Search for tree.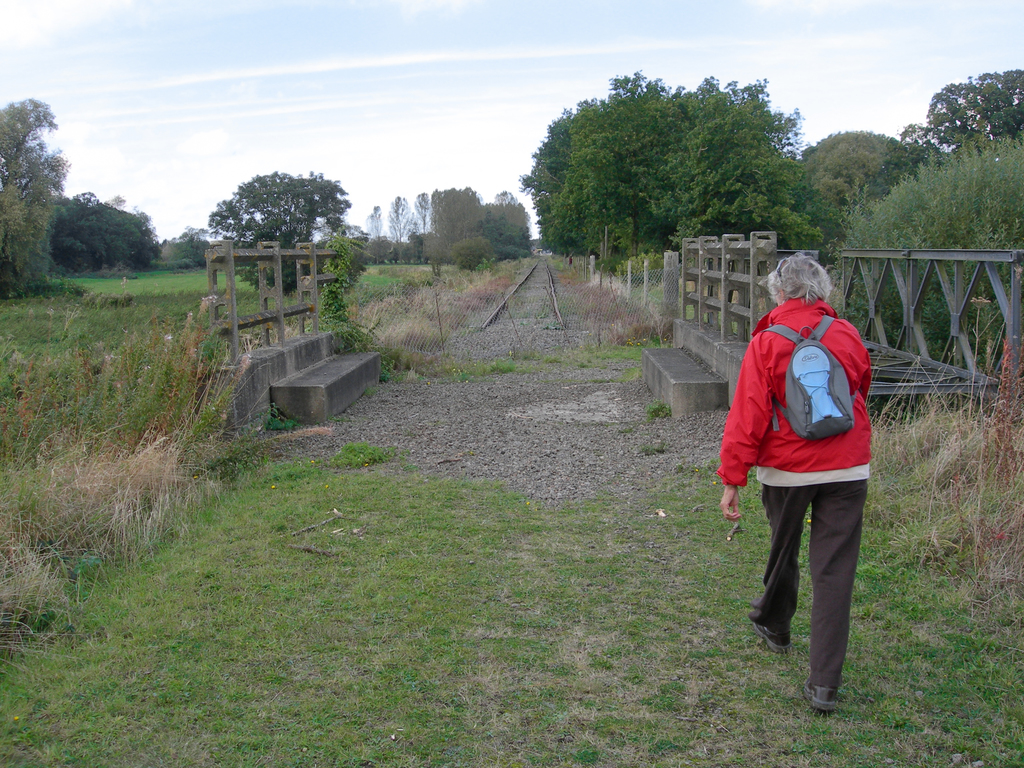
Found at 401,183,438,261.
